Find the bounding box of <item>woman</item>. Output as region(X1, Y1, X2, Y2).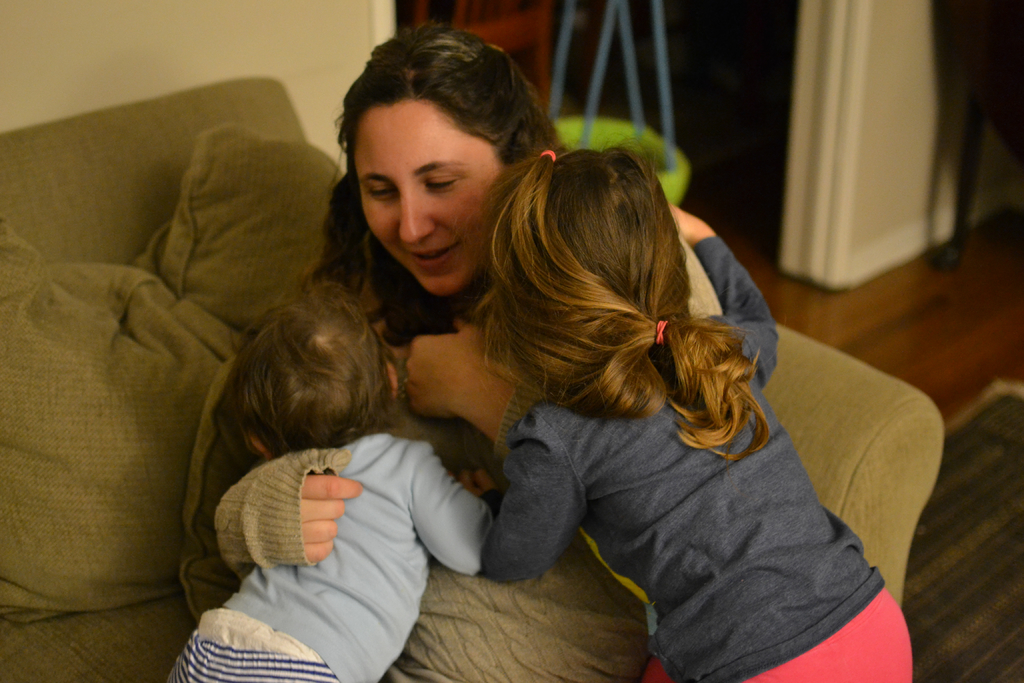
region(182, 25, 742, 682).
